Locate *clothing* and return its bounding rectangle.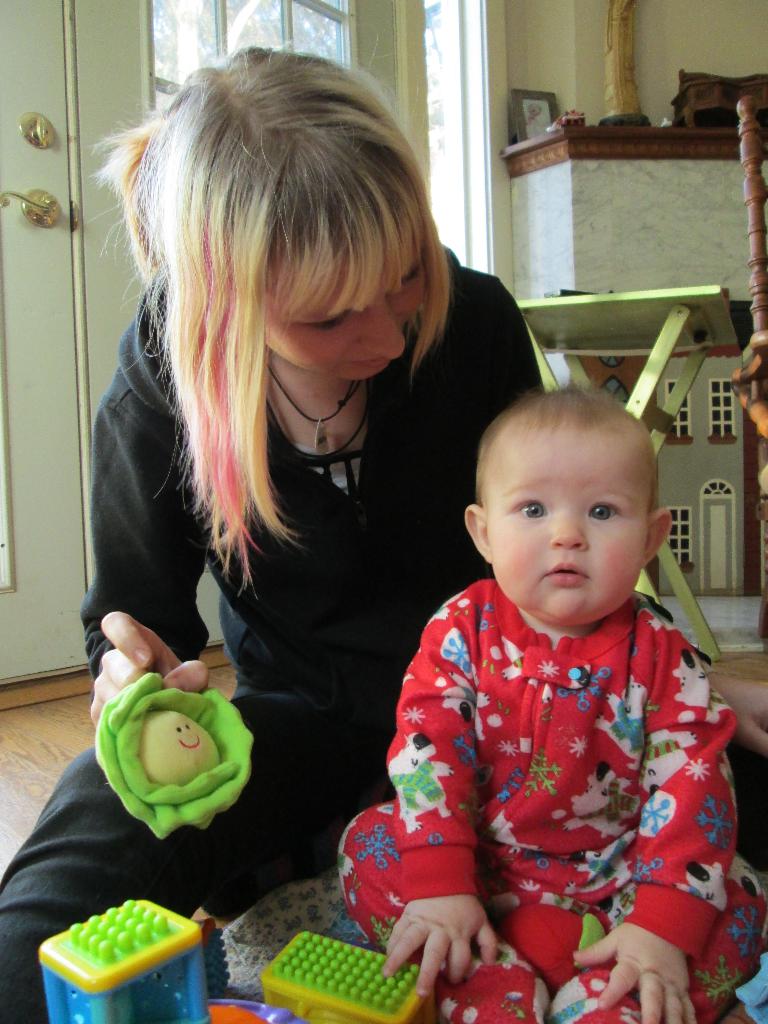
box(362, 540, 745, 985).
